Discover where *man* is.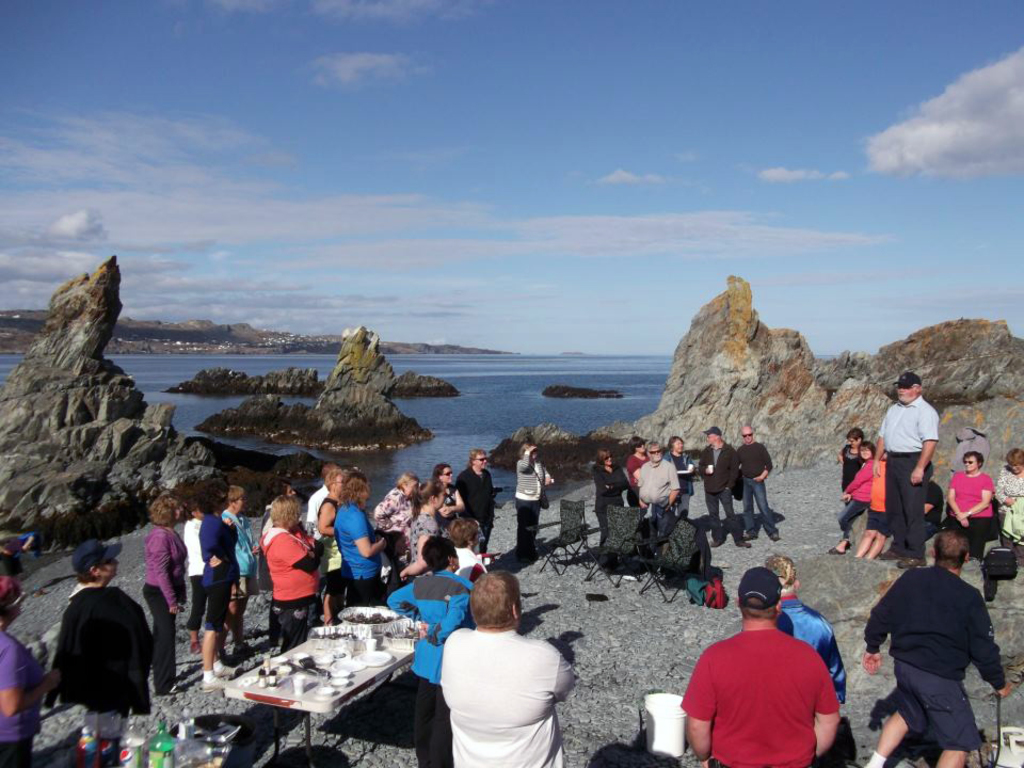
Discovered at x1=627 y1=441 x2=673 y2=544.
